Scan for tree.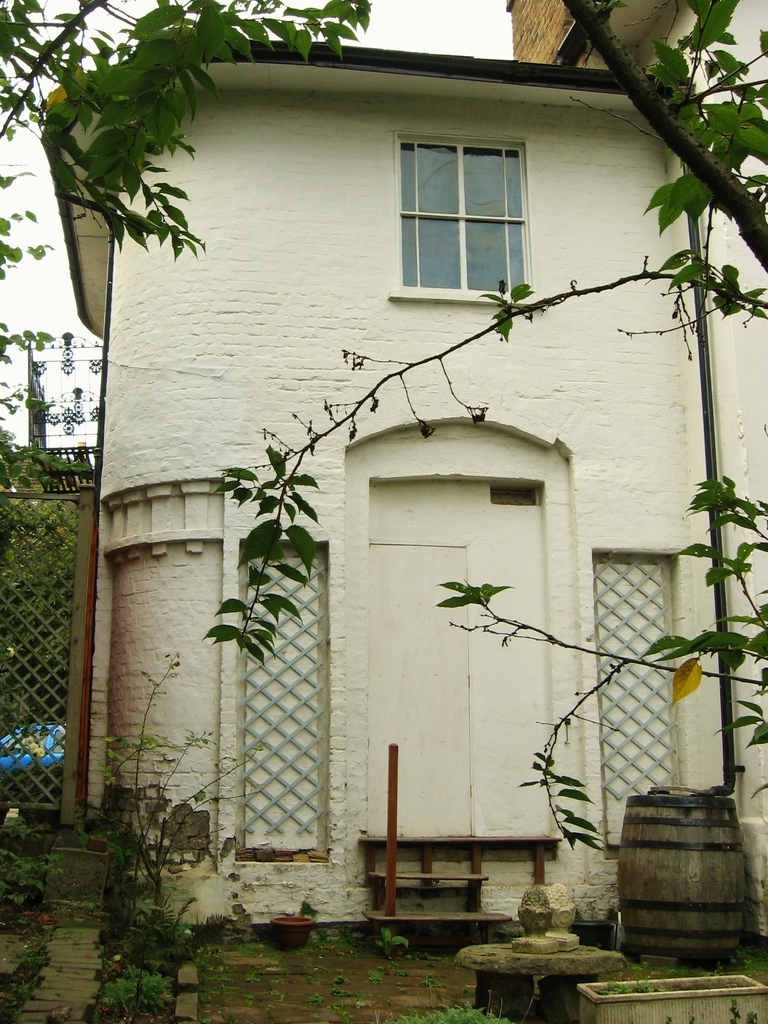
Scan result: 0/0/767/1023.
